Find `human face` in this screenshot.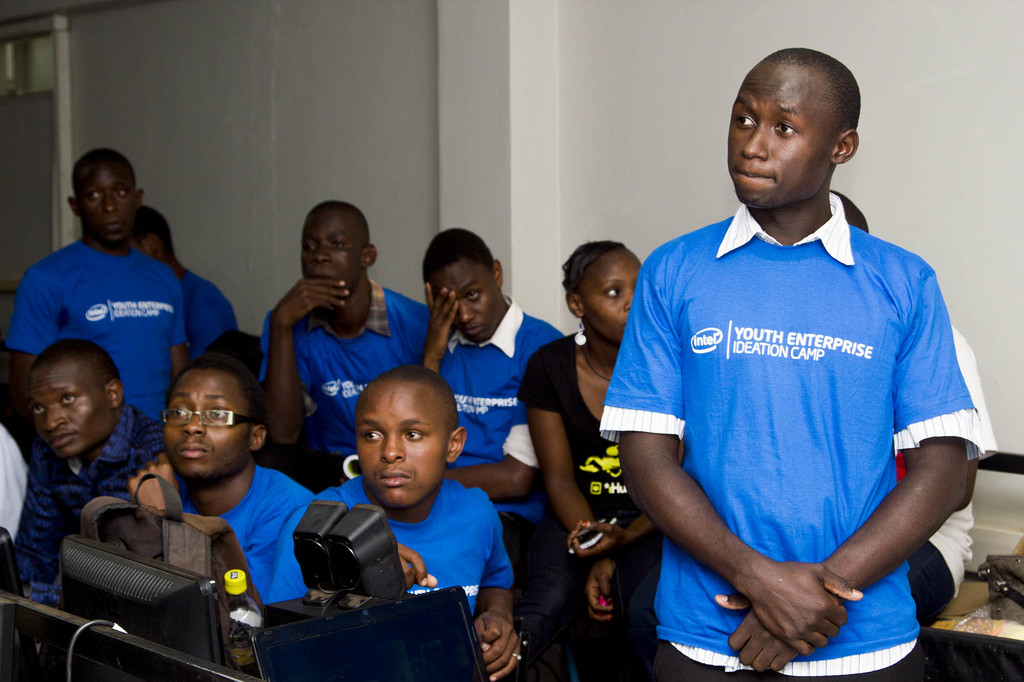
The bounding box for `human face` is <region>79, 169, 136, 239</region>.
